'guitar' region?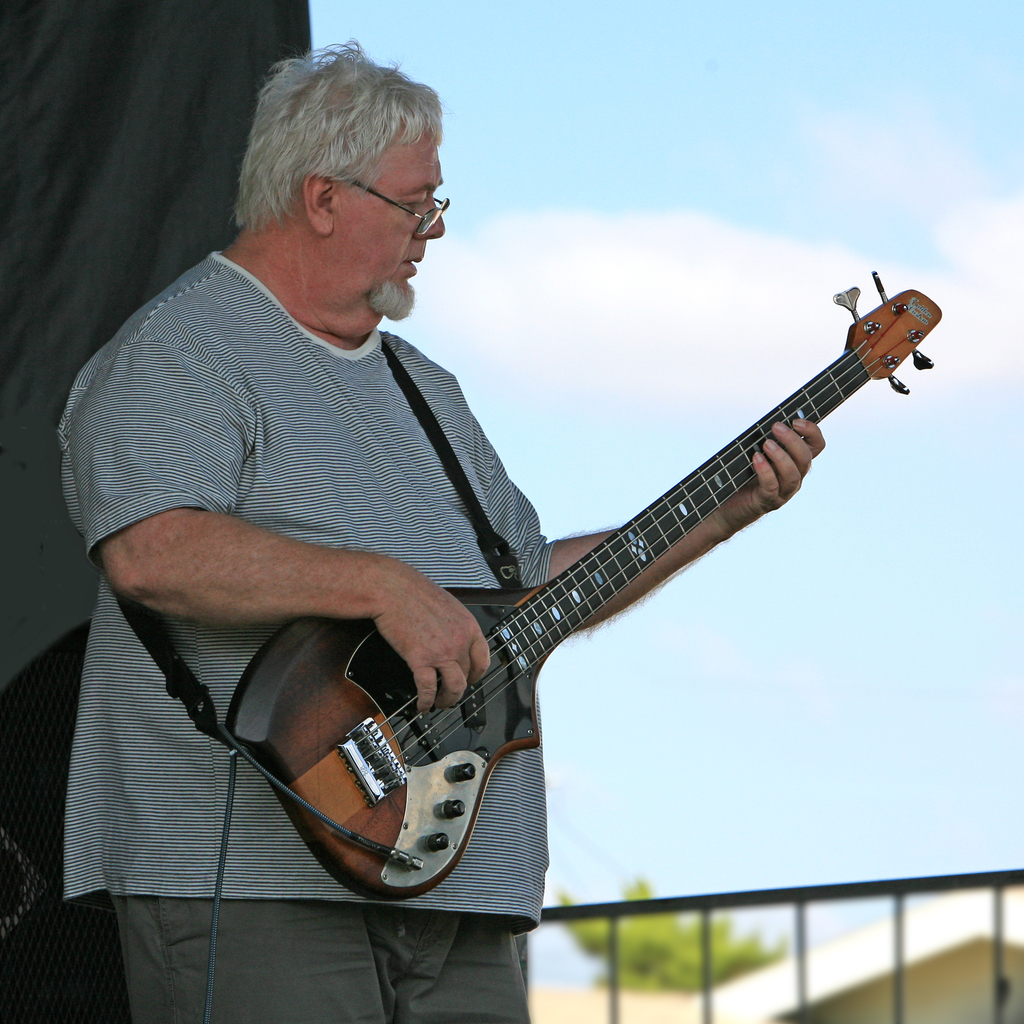
{"x1": 225, "y1": 271, "x2": 946, "y2": 900}
